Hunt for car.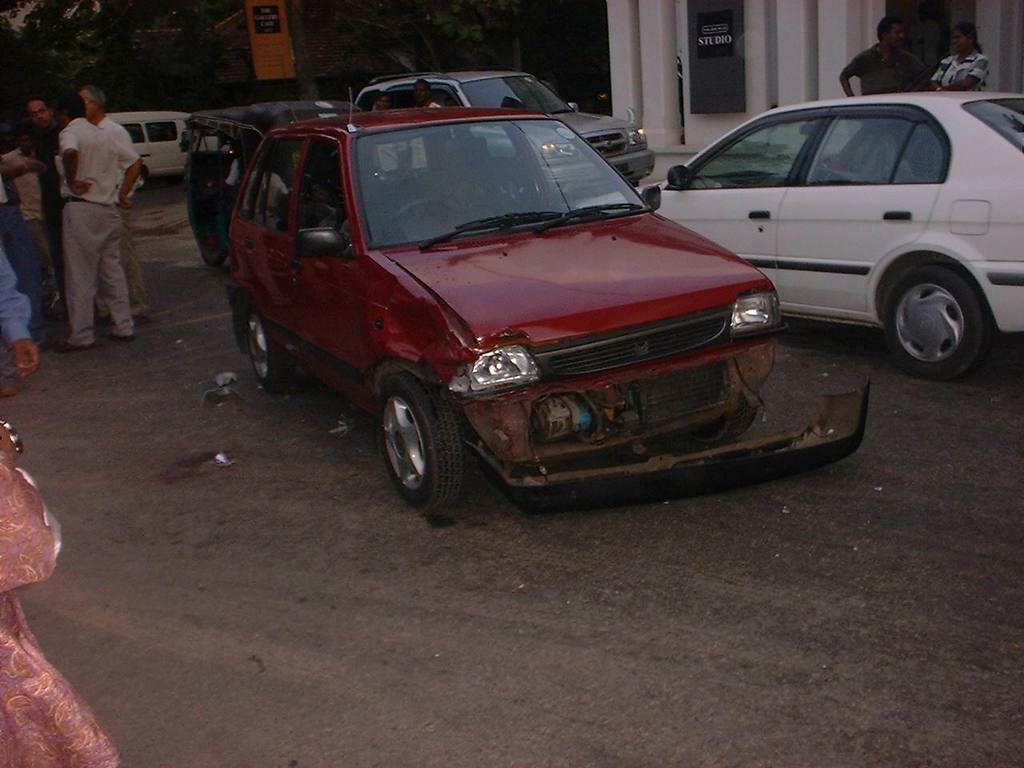
Hunted down at region(350, 62, 654, 190).
